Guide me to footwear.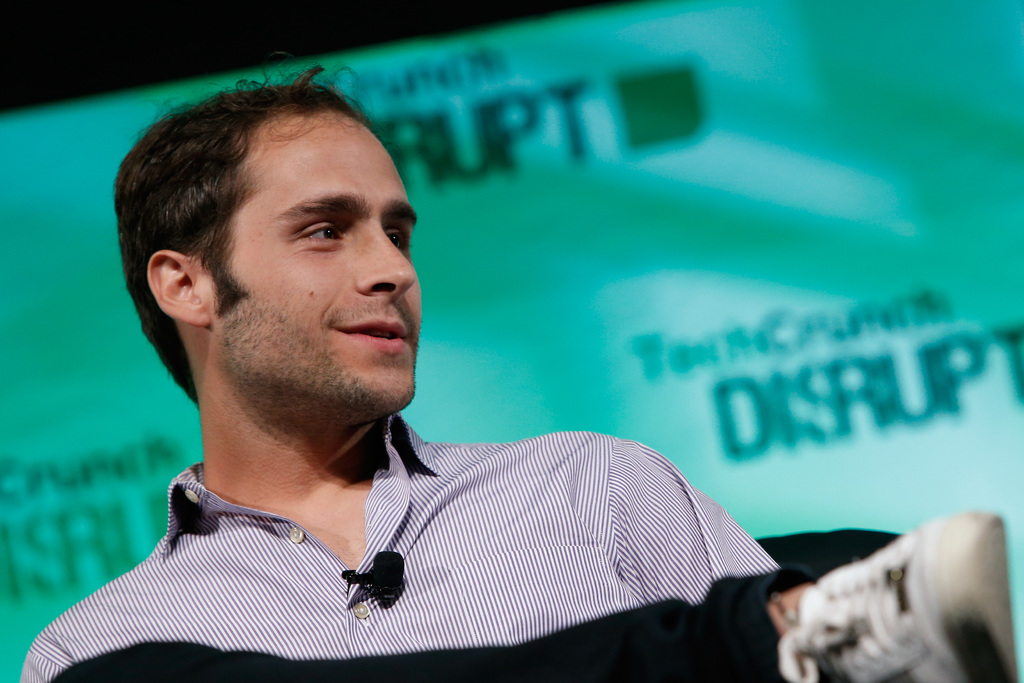
Guidance: 776 507 1016 682.
